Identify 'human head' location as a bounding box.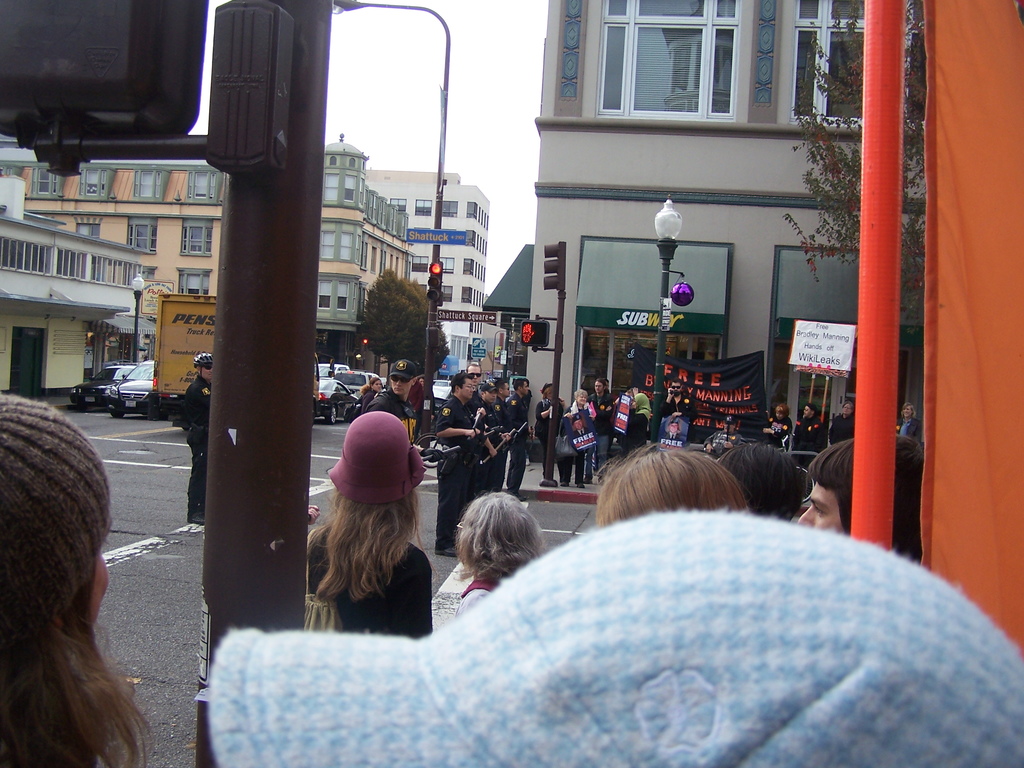
[left=496, top=378, right=509, bottom=396].
